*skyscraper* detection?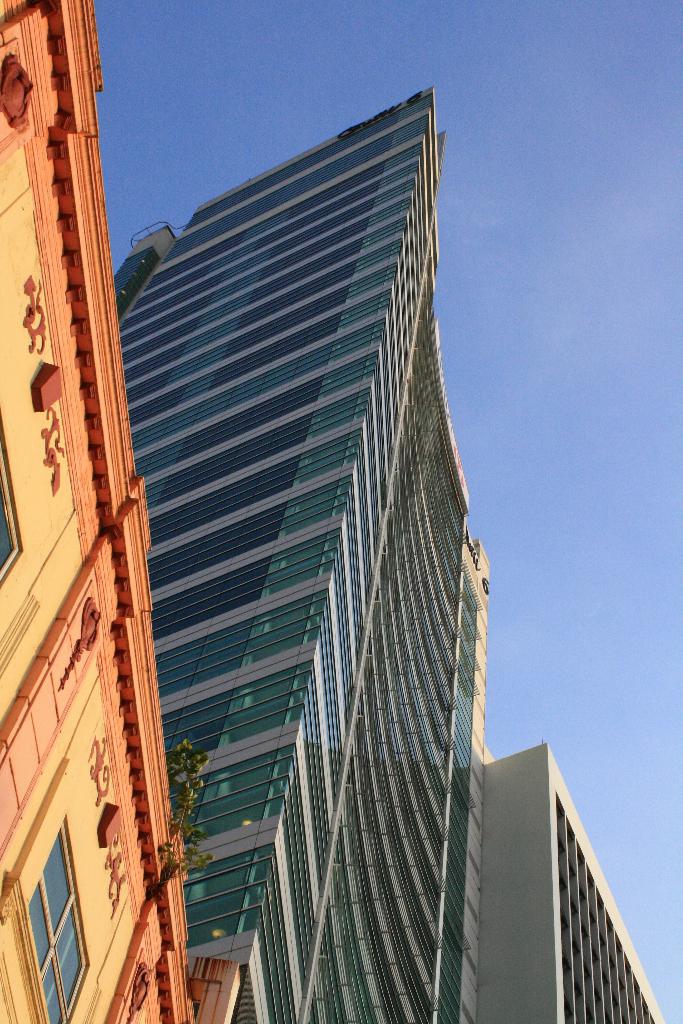
box(457, 741, 666, 1023)
